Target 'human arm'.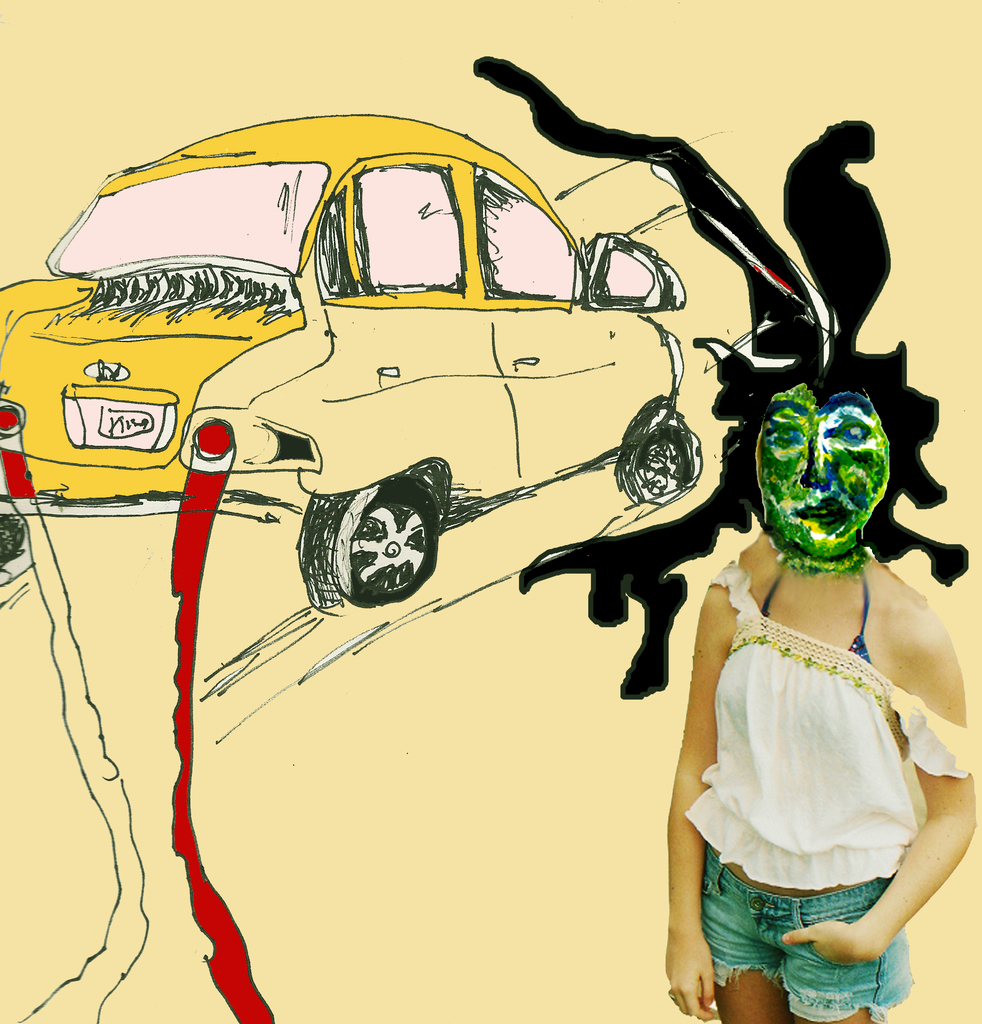
Target region: l=775, t=622, r=981, b=963.
